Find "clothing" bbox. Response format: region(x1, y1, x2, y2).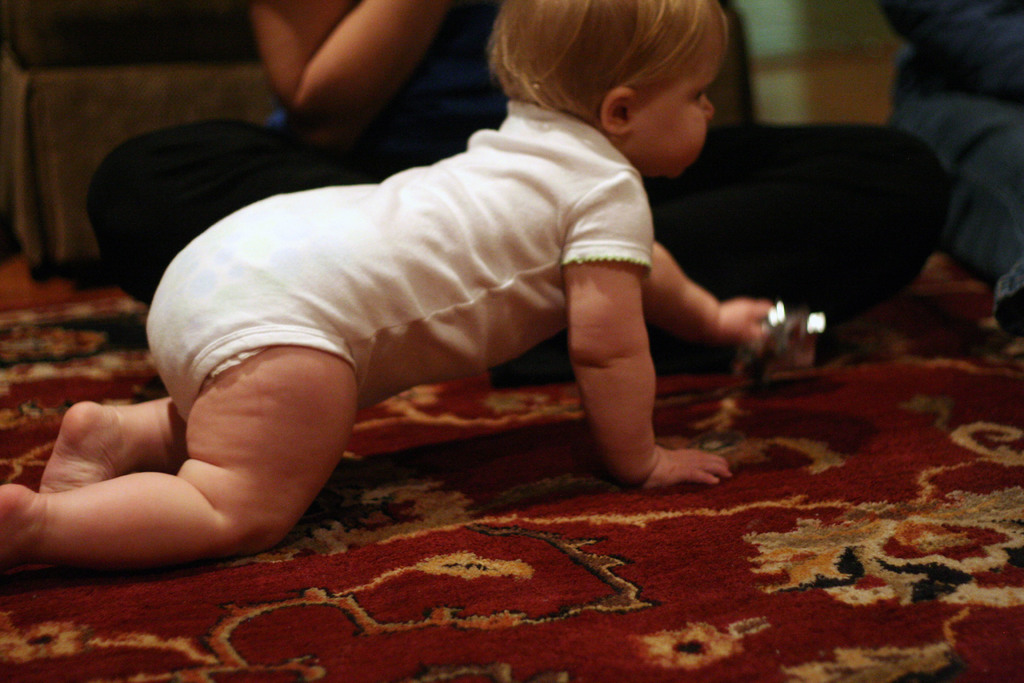
region(876, 0, 1023, 284).
